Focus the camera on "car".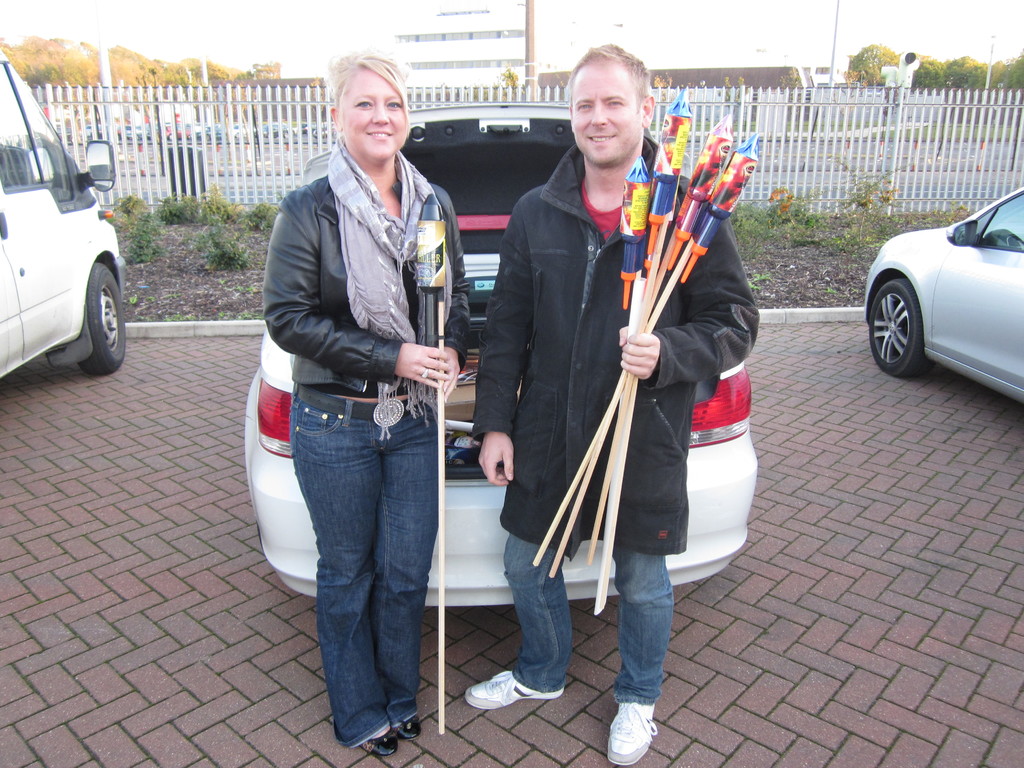
Focus region: region(244, 100, 757, 607).
